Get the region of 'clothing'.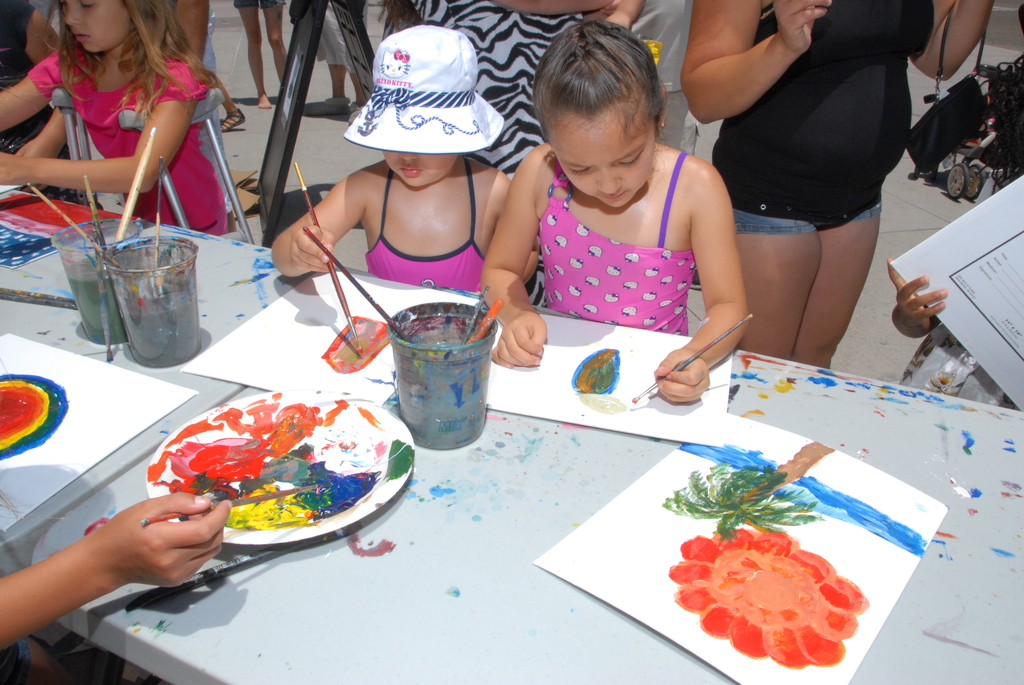
detection(412, 0, 582, 174).
